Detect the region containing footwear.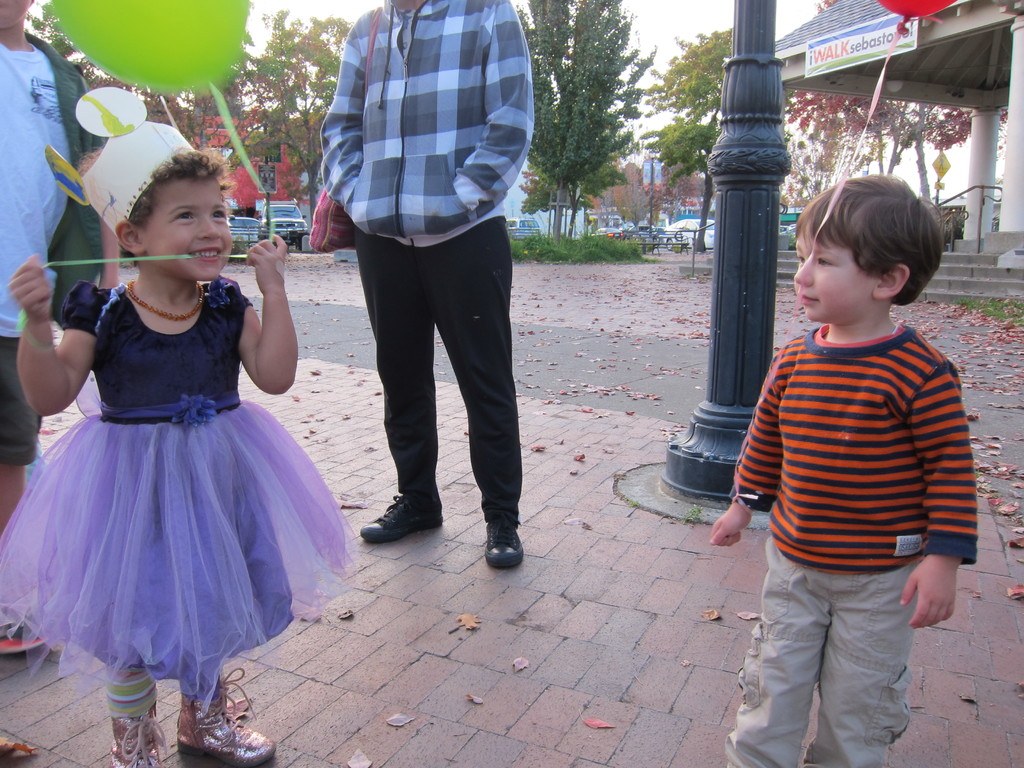
{"x1": 483, "y1": 508, "x2": 525, "y2": 567}.
